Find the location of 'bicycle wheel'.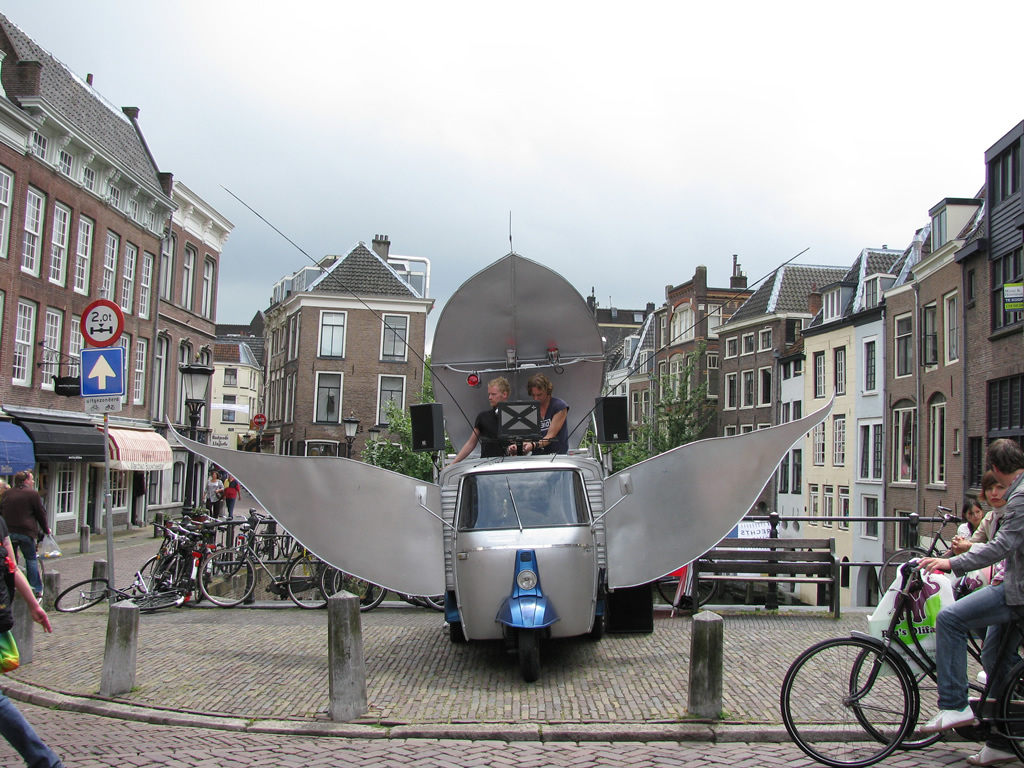
Location: <bbox>197, 551, 253, 608</bbox>.
